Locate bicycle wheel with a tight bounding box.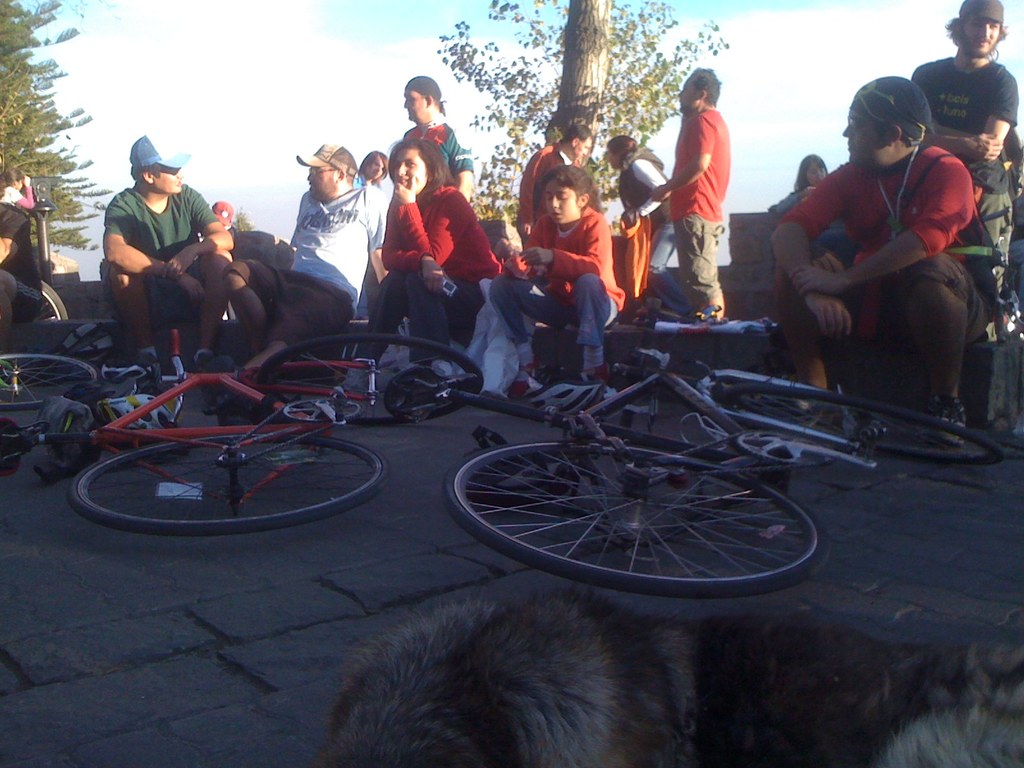
box=[254, 331, 486, 431].
